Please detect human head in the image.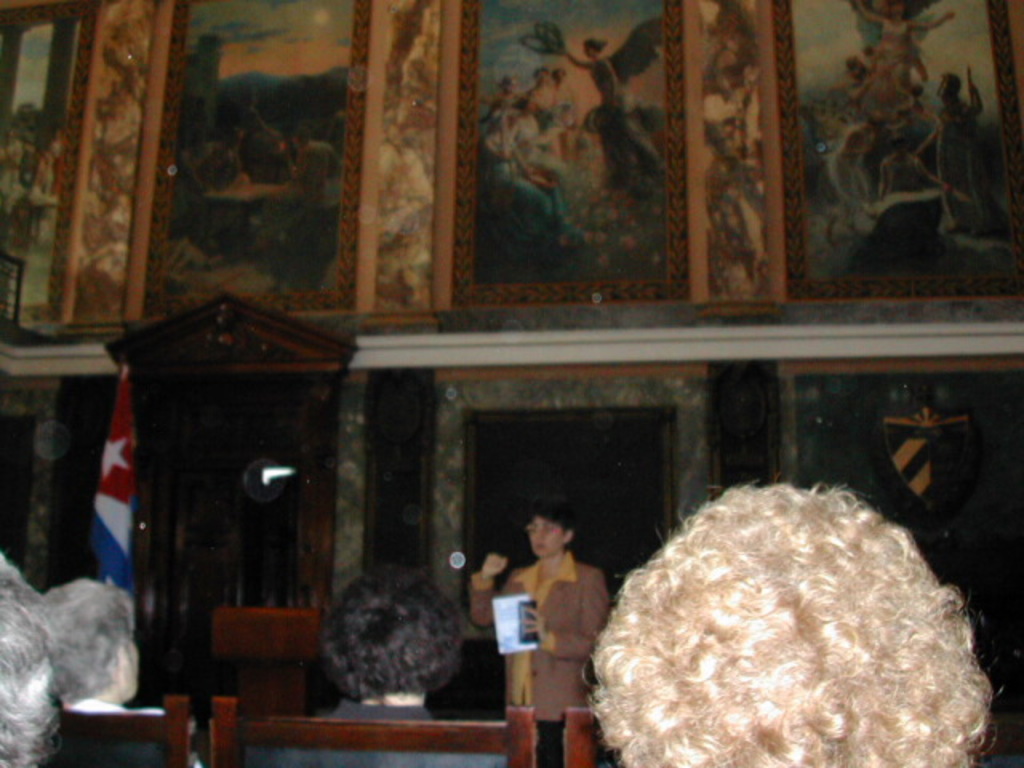
522 494 576 560.
